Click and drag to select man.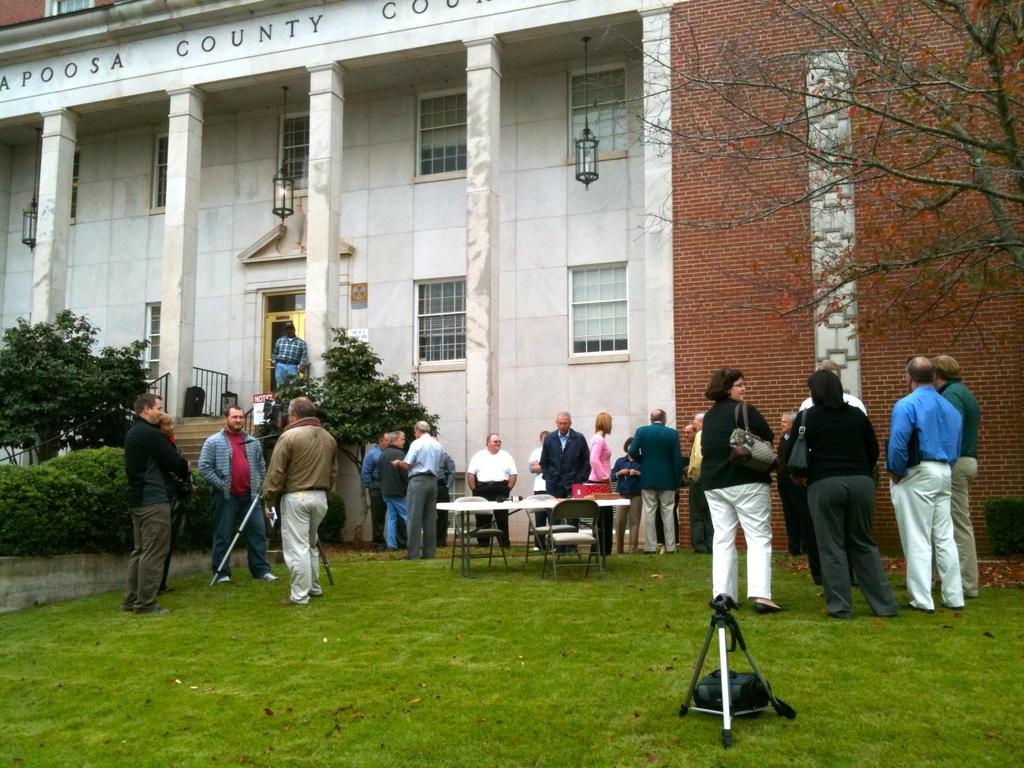
Selection: (381,430,423,548).
